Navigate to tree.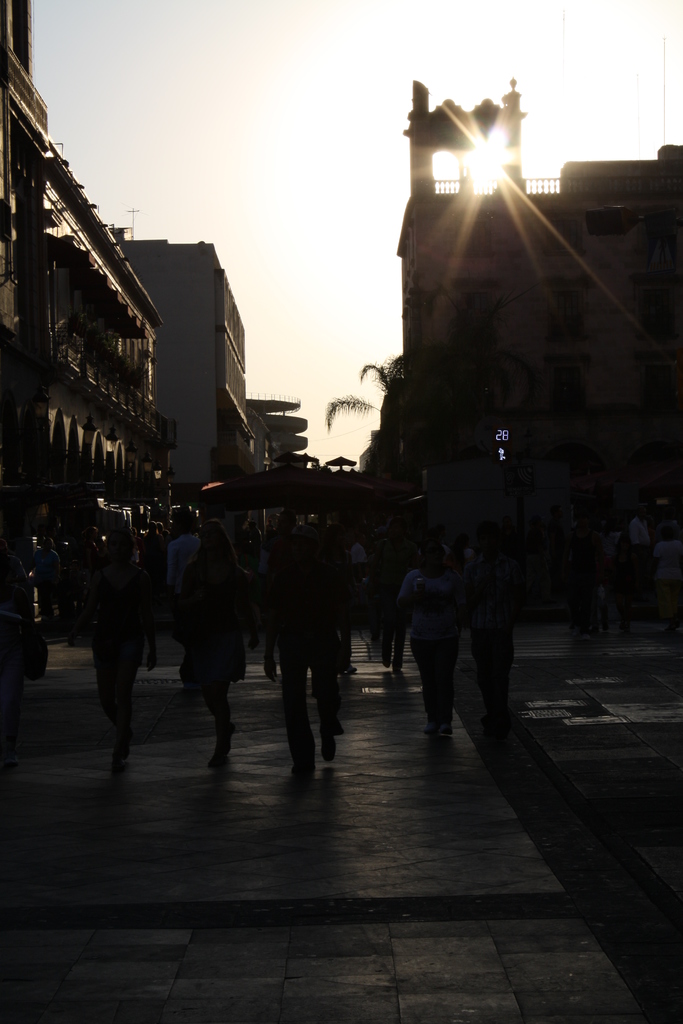
Navigation target: region(318, 351, 403, 431).
